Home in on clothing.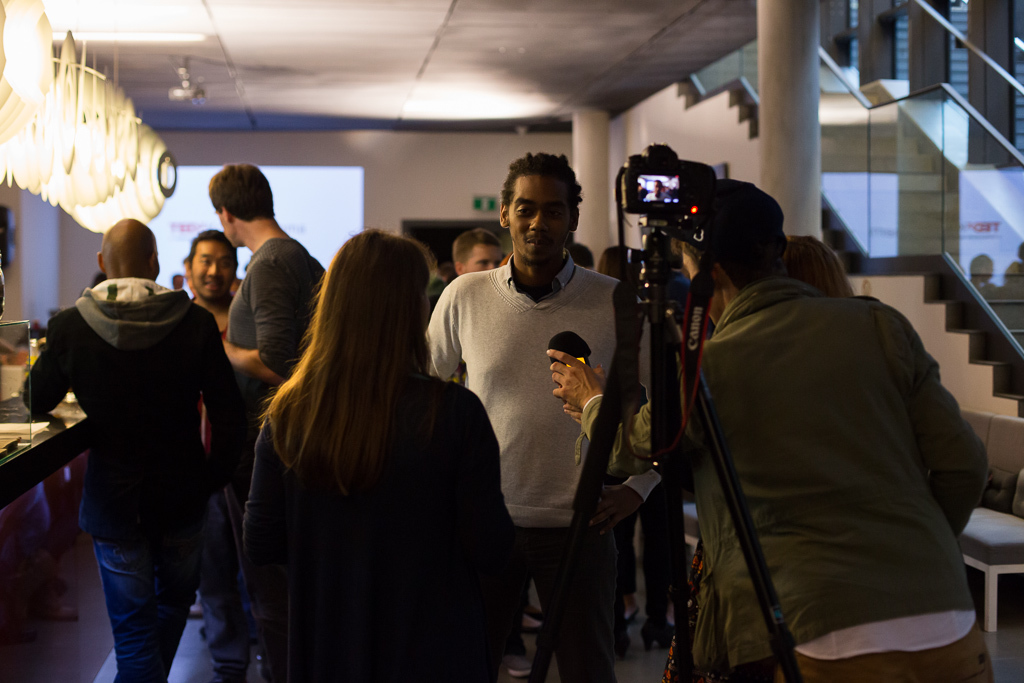
Homed in at <region>226, 236, 328, 431</region>.
